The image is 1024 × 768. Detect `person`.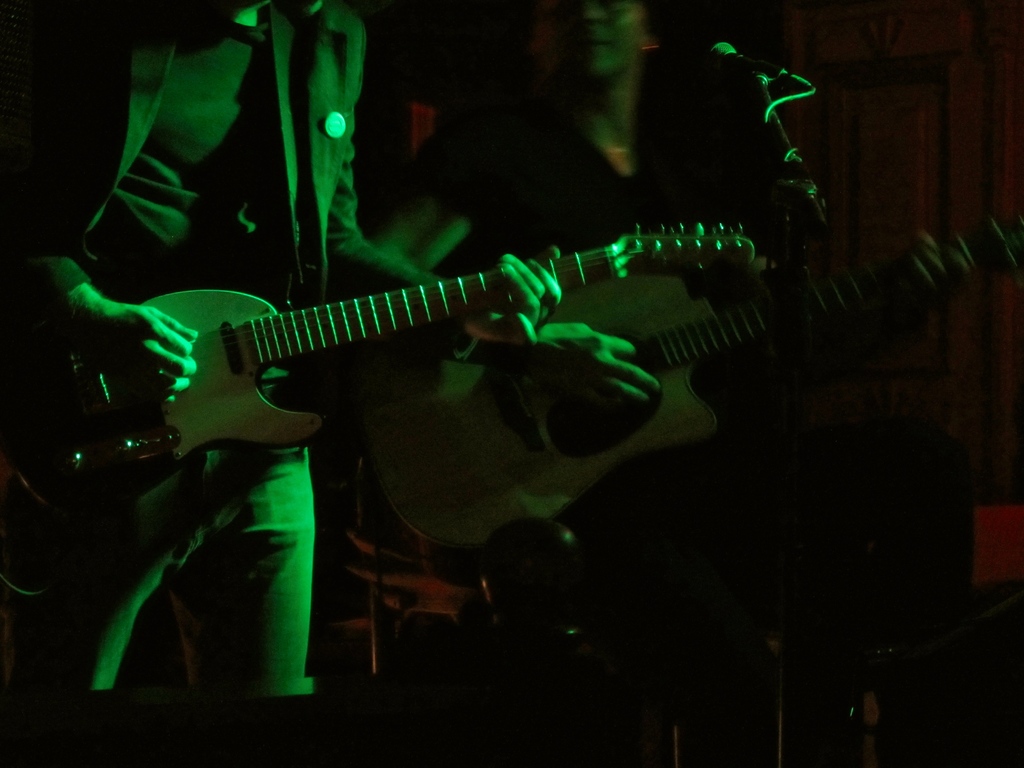
Detection: select_region(0, 0, 564, 694).
